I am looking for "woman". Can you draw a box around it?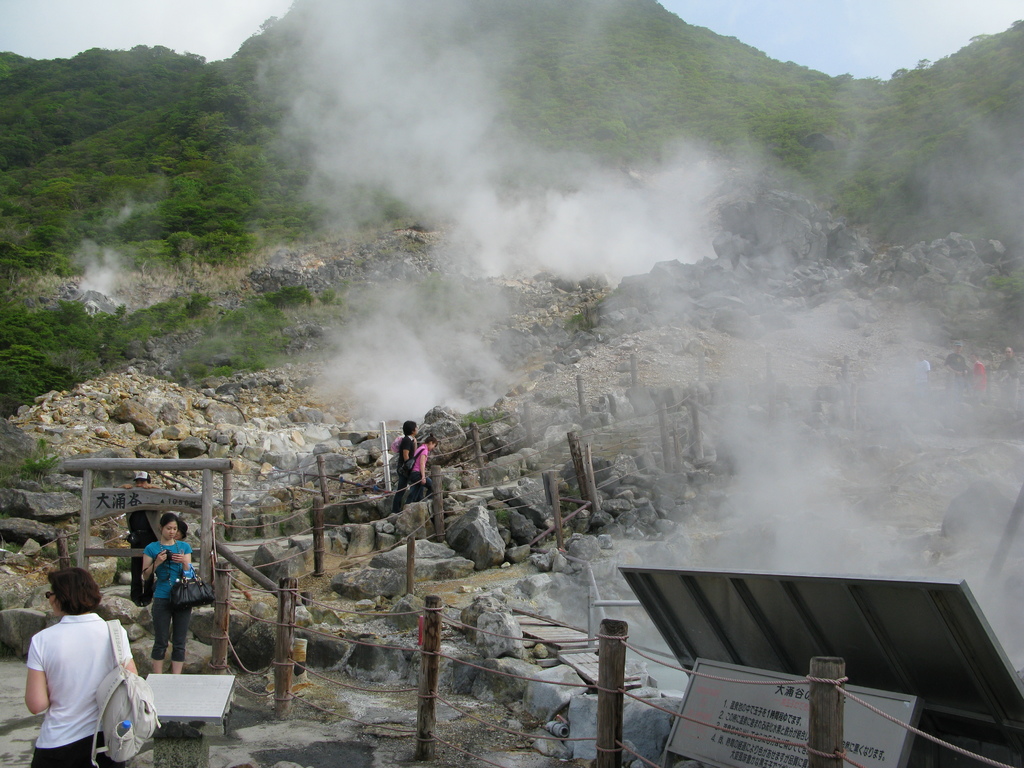
Sure, the bounding box is {"x1": 140, "y1": 512, "x2": 192, "y2": 675}.
